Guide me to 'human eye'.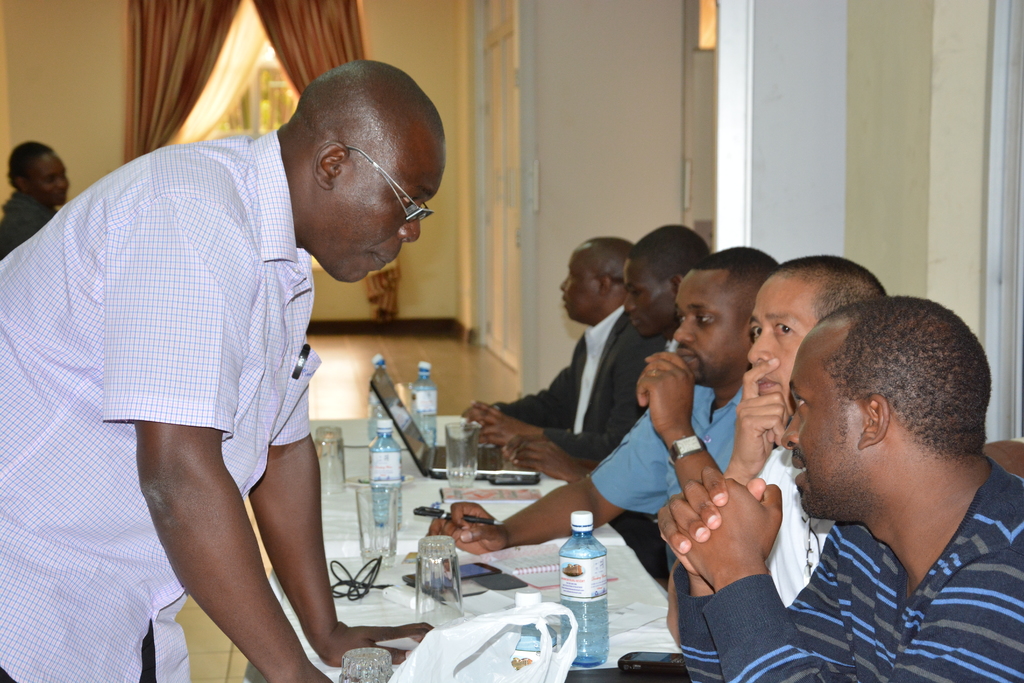
Guidance: [x1=692, y1=311, x2=715, y2=328].
